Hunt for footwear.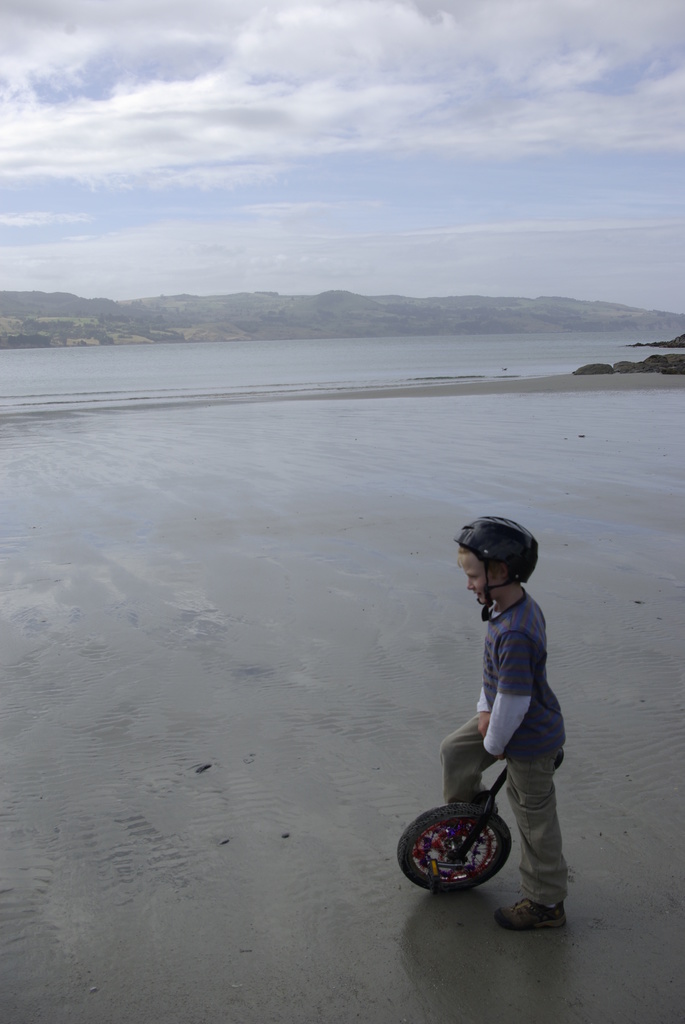
Hunted down at bbox=(492, 900, 572, 935).
